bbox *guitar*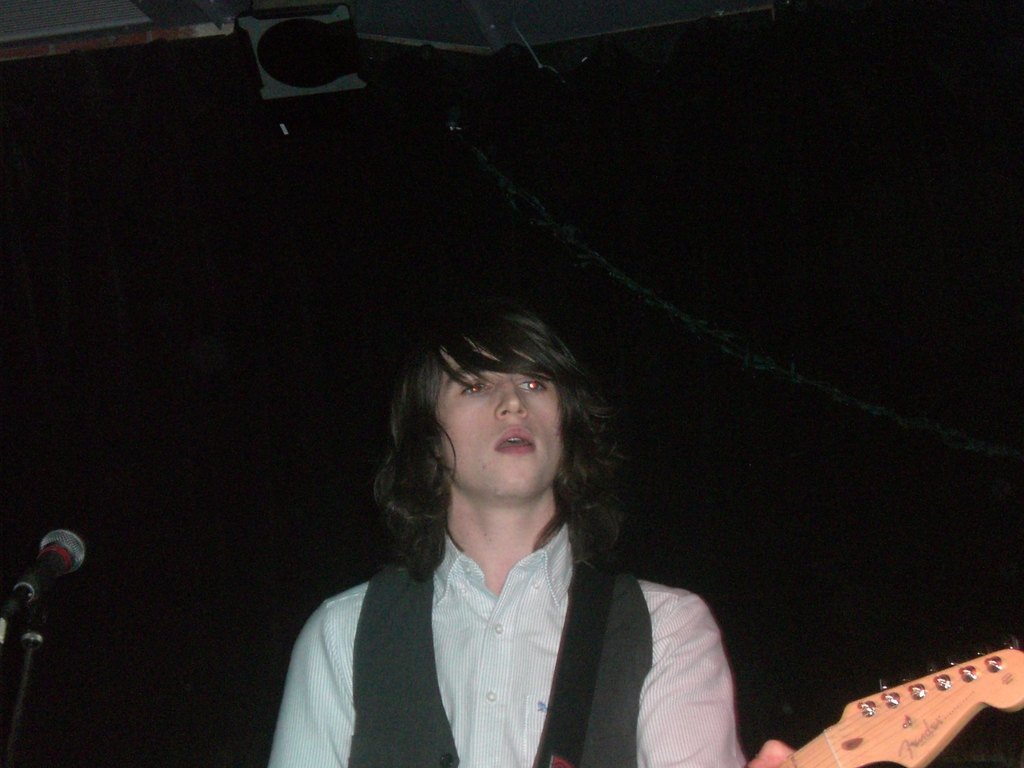
l=801, t=637, r=1023, b=767
